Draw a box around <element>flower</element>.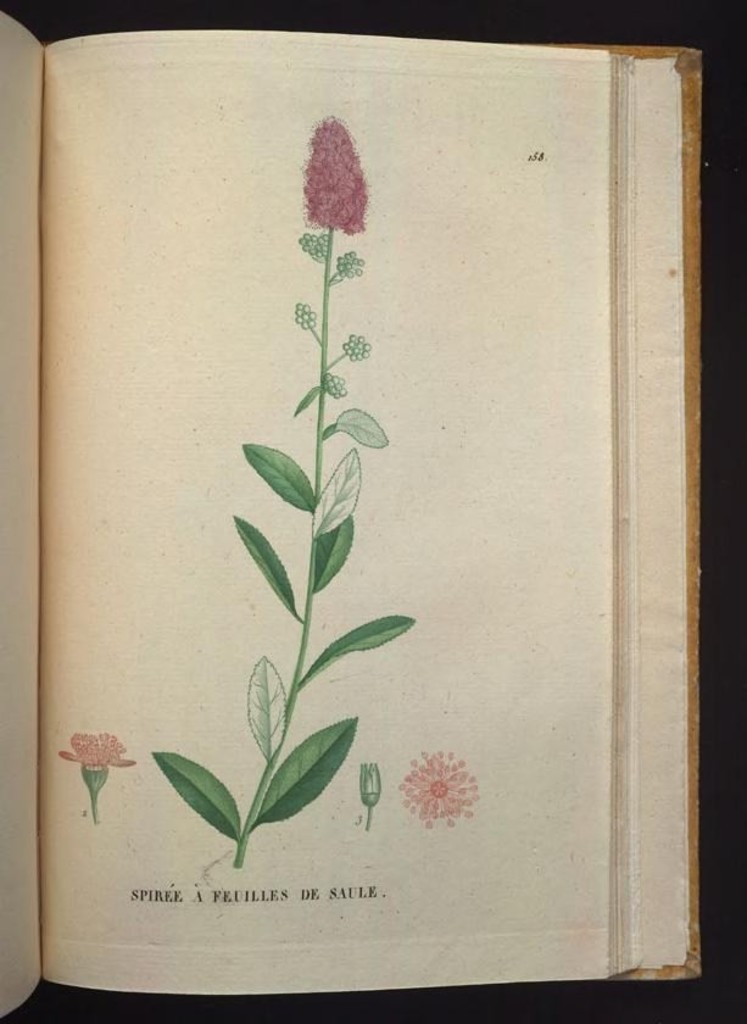
locate(302, 110, 370, 233).
